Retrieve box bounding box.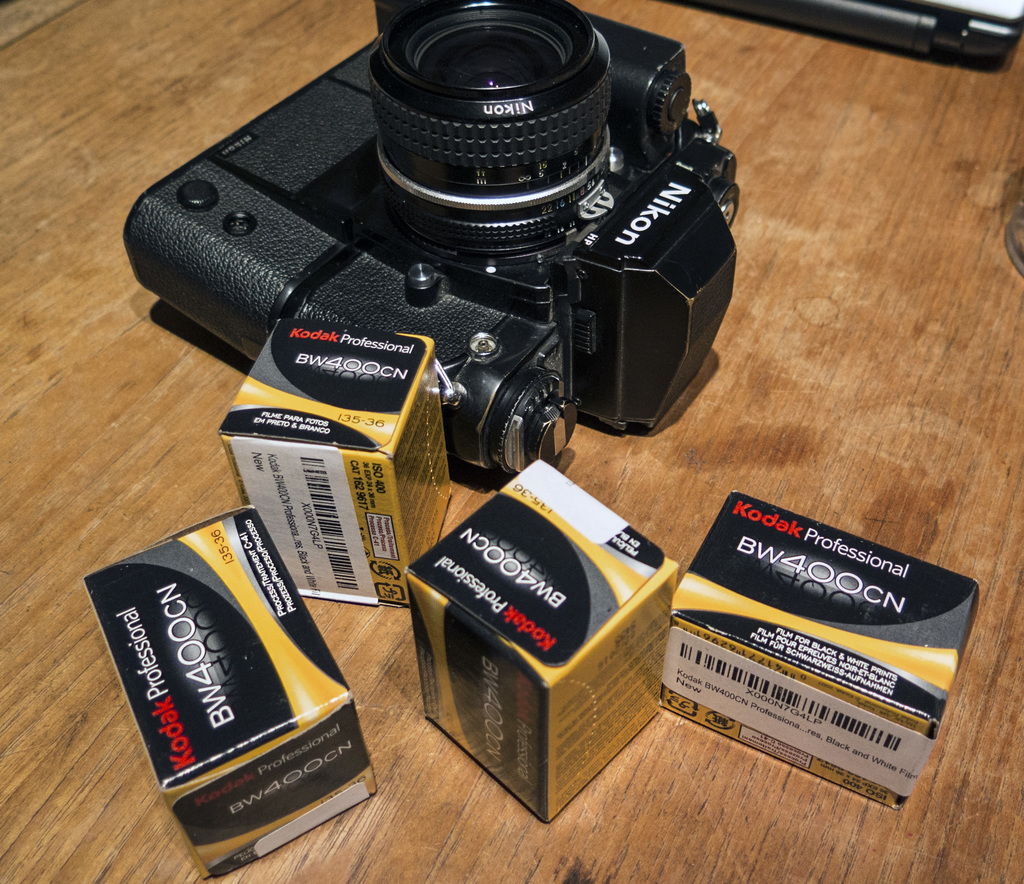
Bounding box: bbox(84, 507, 376, 881).
